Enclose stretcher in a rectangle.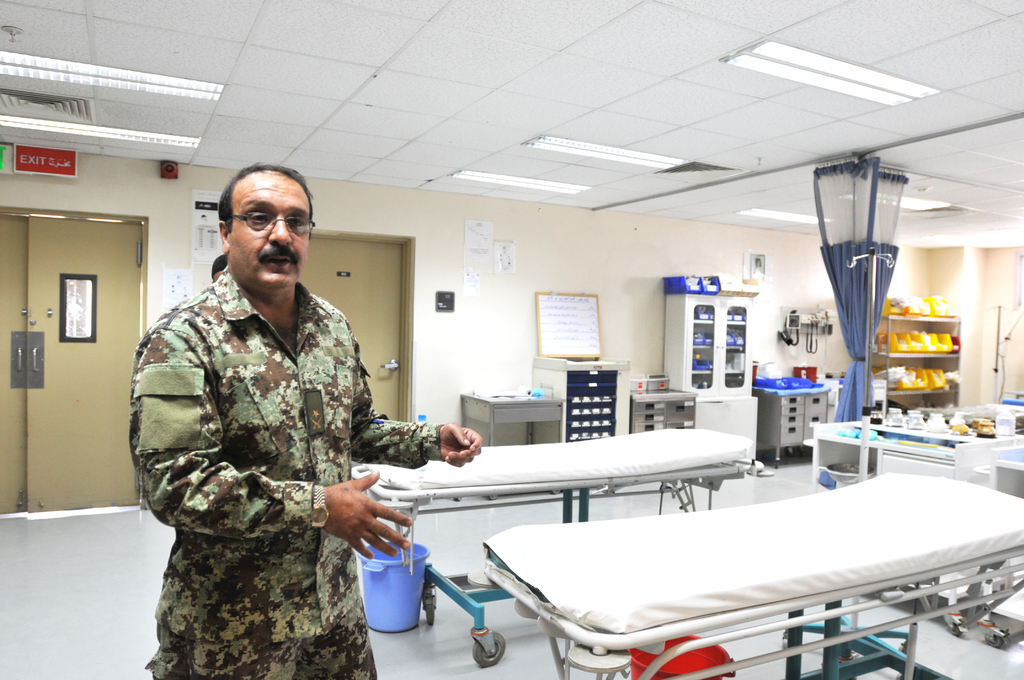
x1=342, y1=419, x2=753, y2=661.
